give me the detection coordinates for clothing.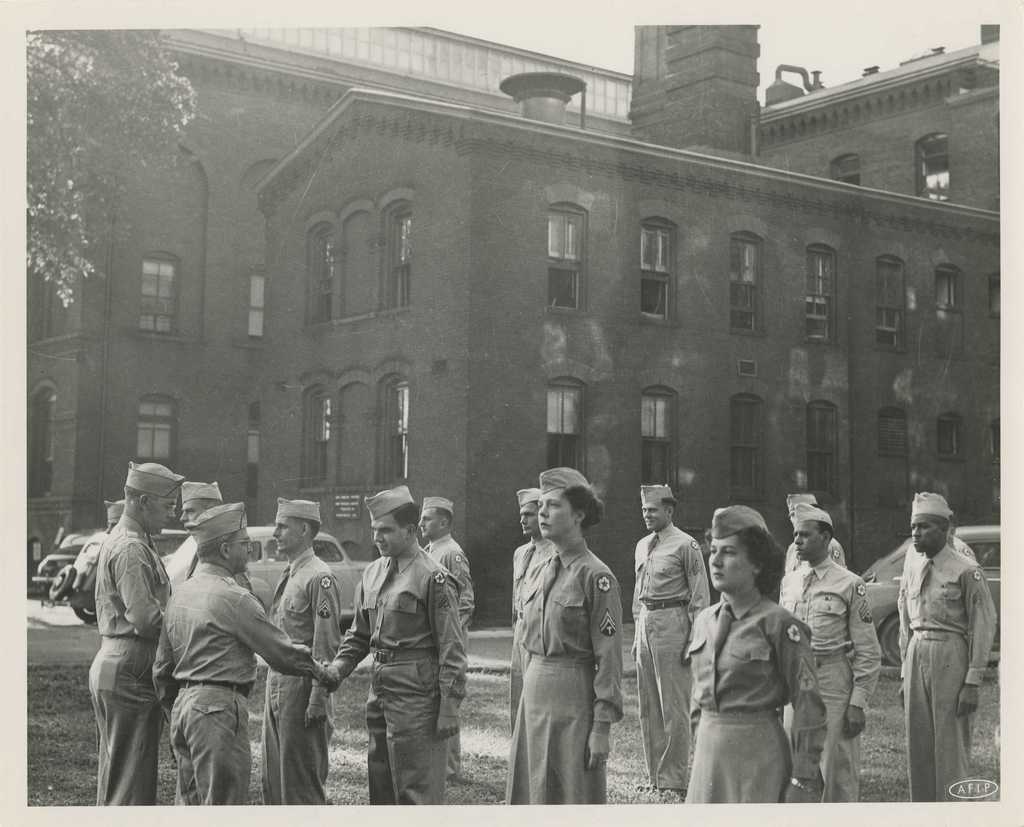
l=506, t=495, r=630, b=813.
